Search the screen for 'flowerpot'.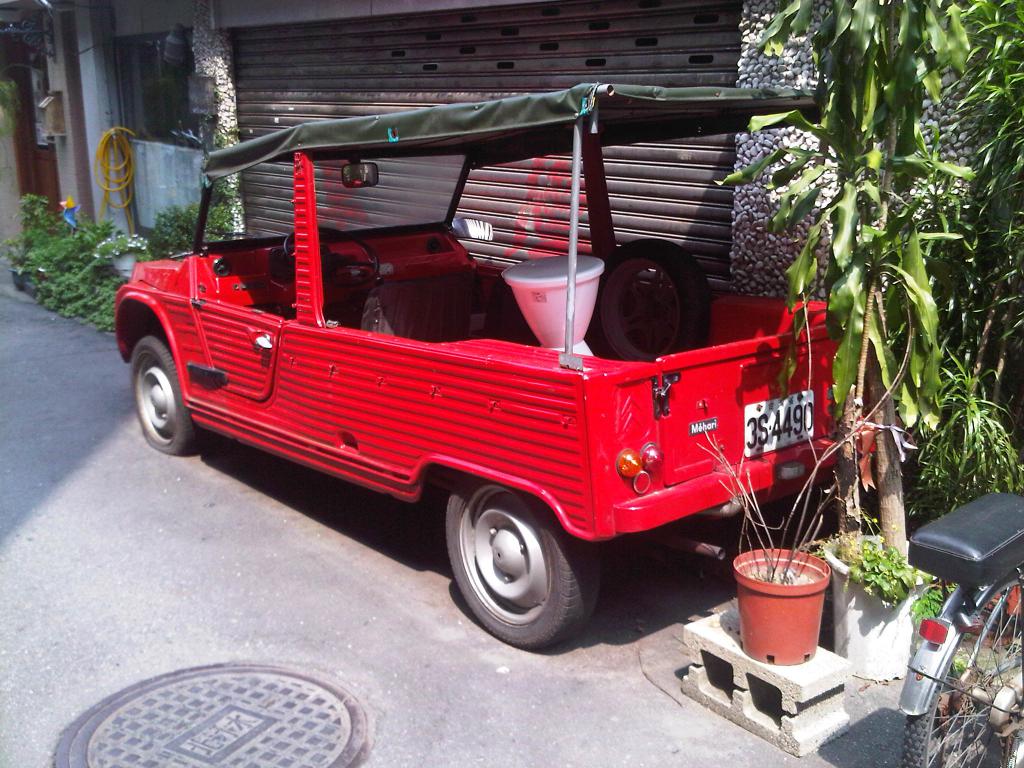
Found at [x1=733, y1=559, x2=829, y2=672].
